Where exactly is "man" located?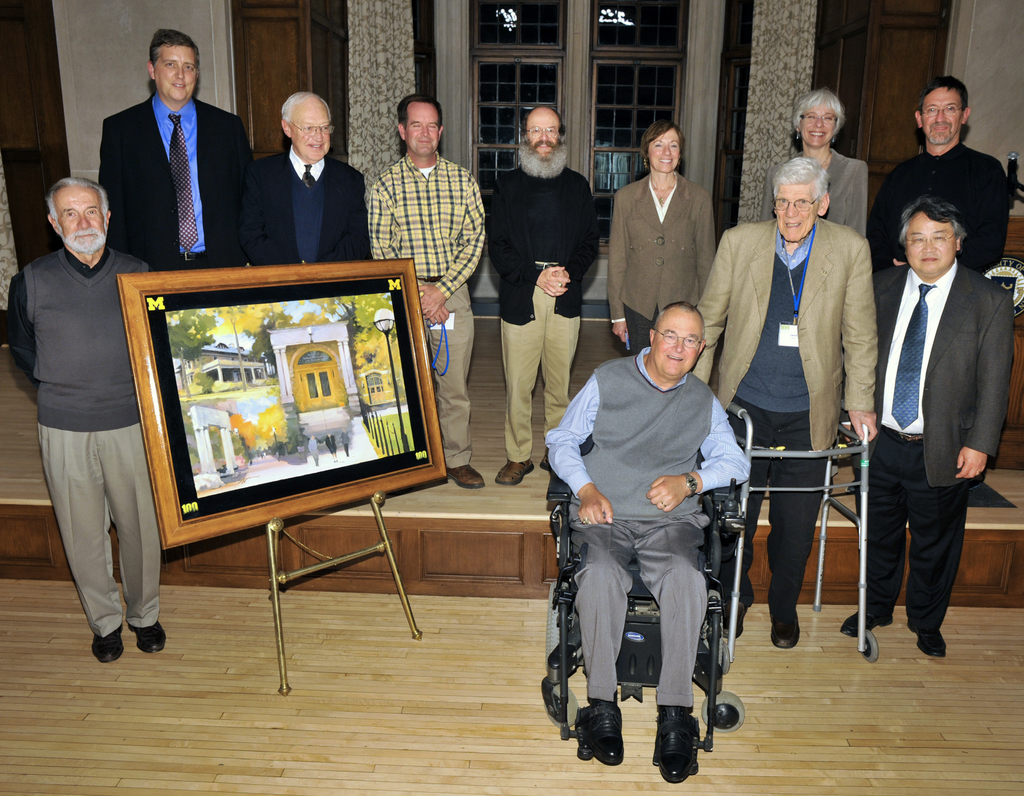
Its bounding box is <region>361, 95, 486, 490</region>.
